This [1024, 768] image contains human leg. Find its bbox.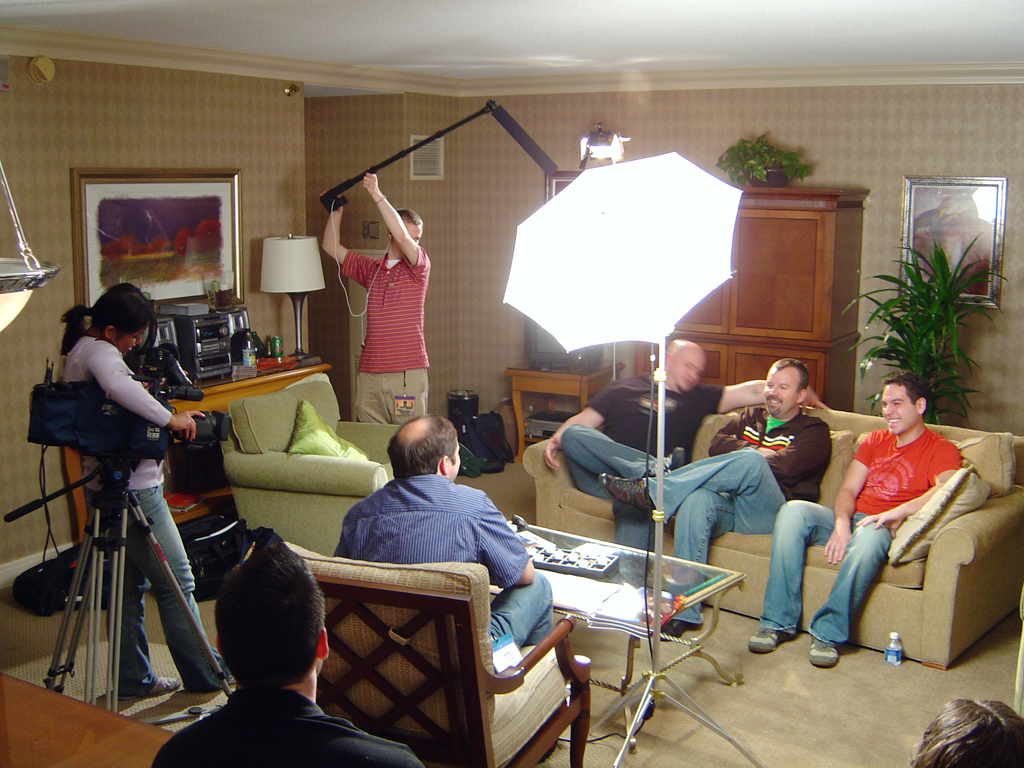
<region>487, 569, 553, 647</region>.
